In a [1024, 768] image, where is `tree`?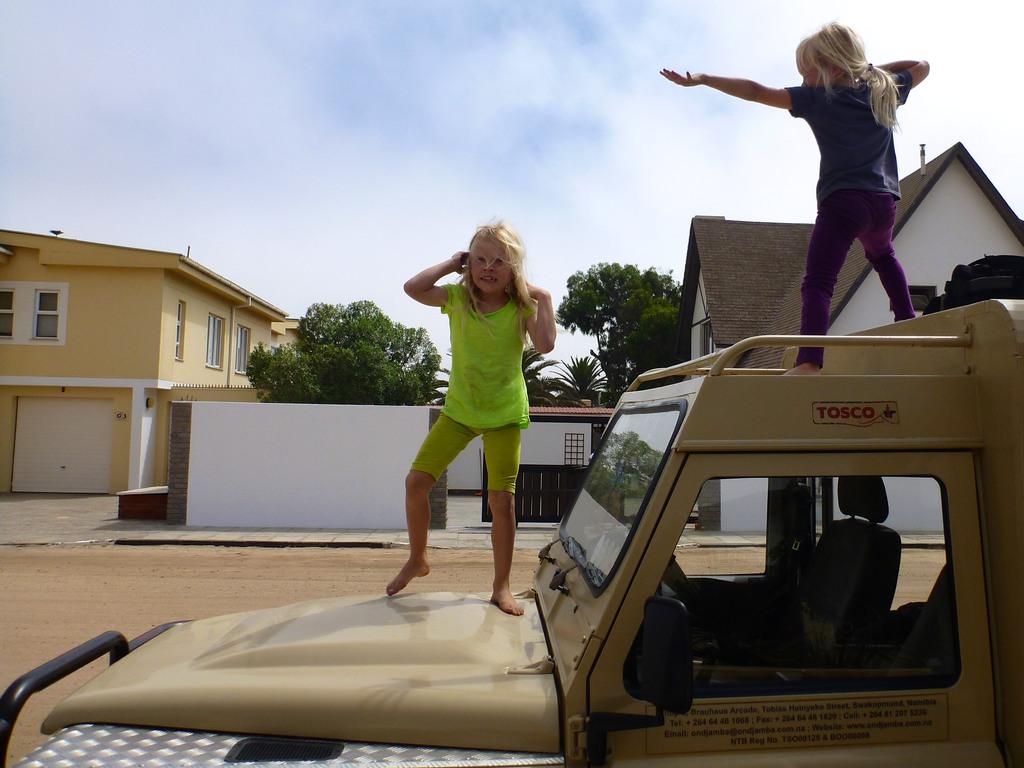
crop(555, 352, 617, 401).
